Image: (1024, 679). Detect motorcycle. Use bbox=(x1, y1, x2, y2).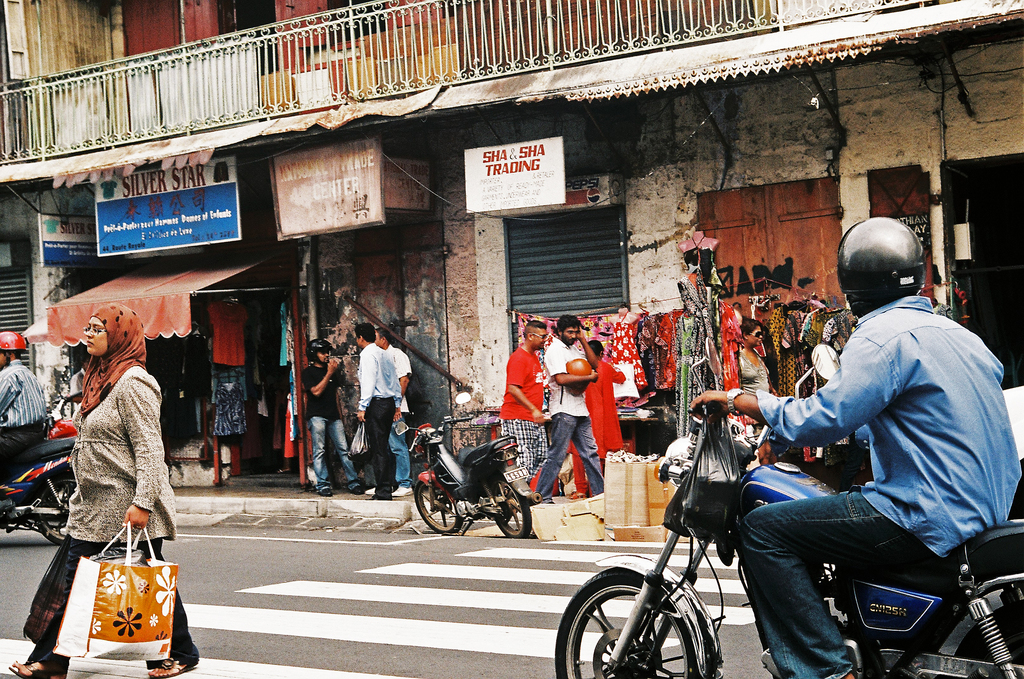
bbox=(4, 439, 78, 542).
